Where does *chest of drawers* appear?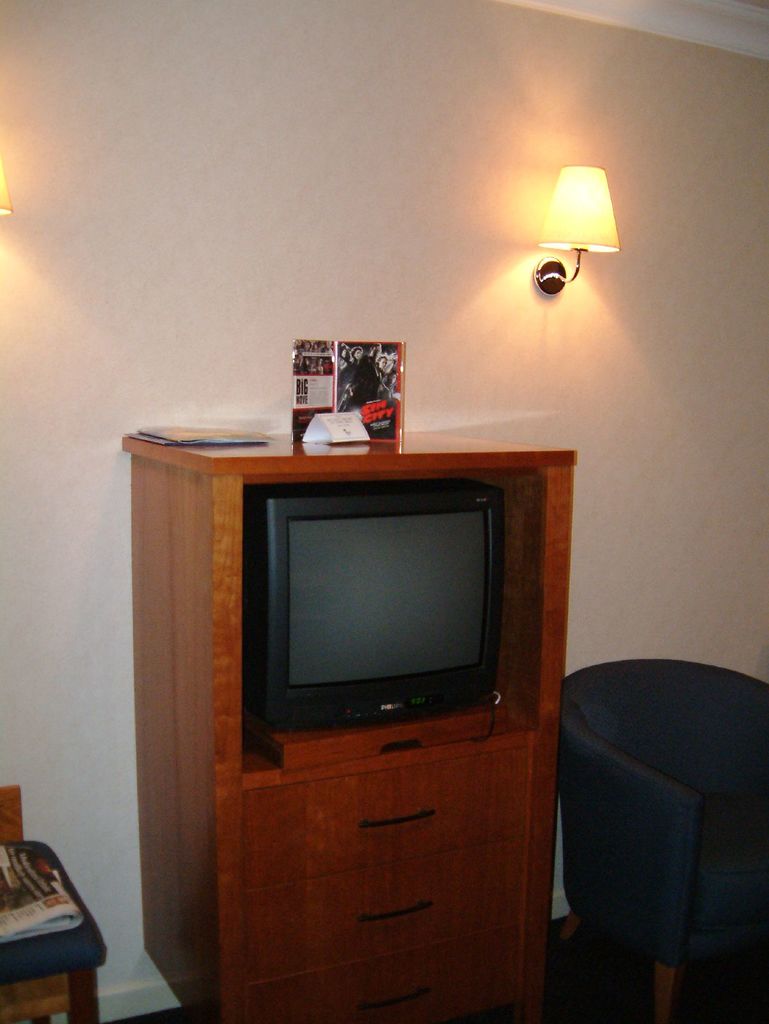
Appears at Rect(119, 423, 582, 1023).
